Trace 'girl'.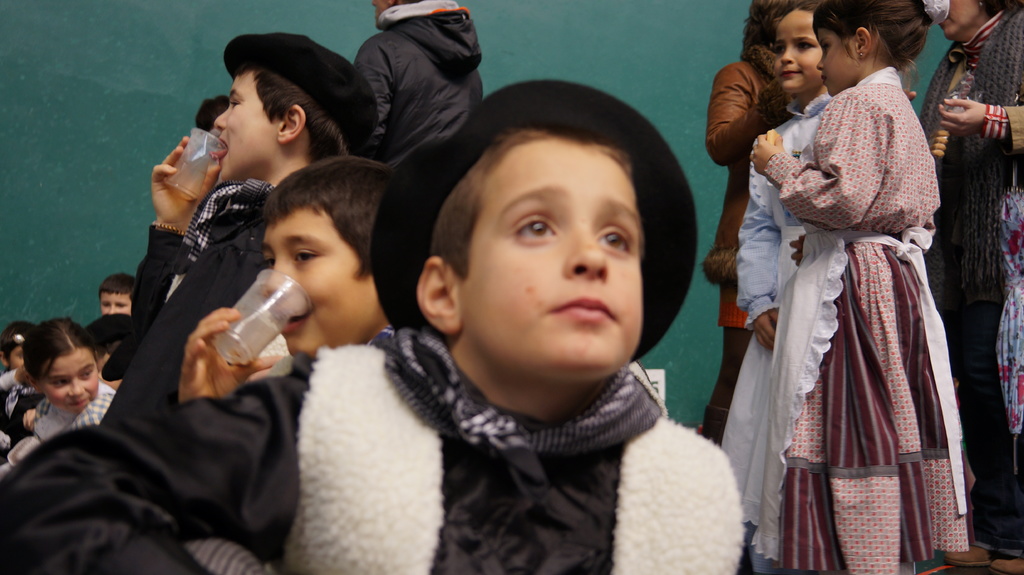
Traced to <bbox>0, 318, 28, 421</bbox>.
